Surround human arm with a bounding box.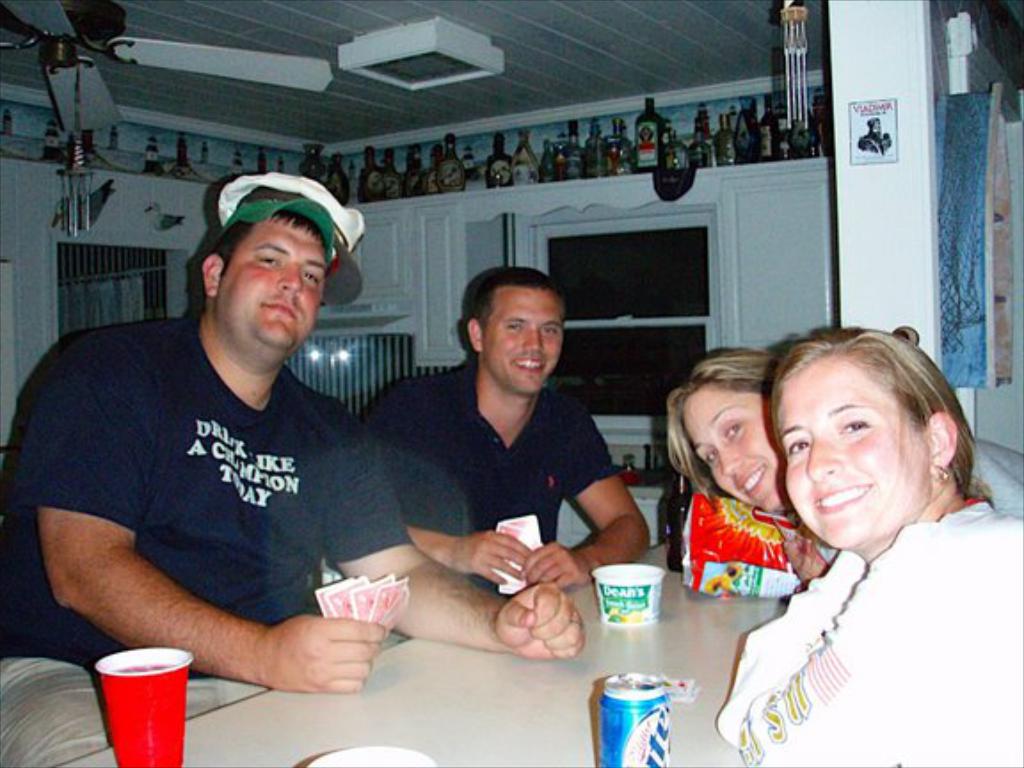
(11,331,391,700).
